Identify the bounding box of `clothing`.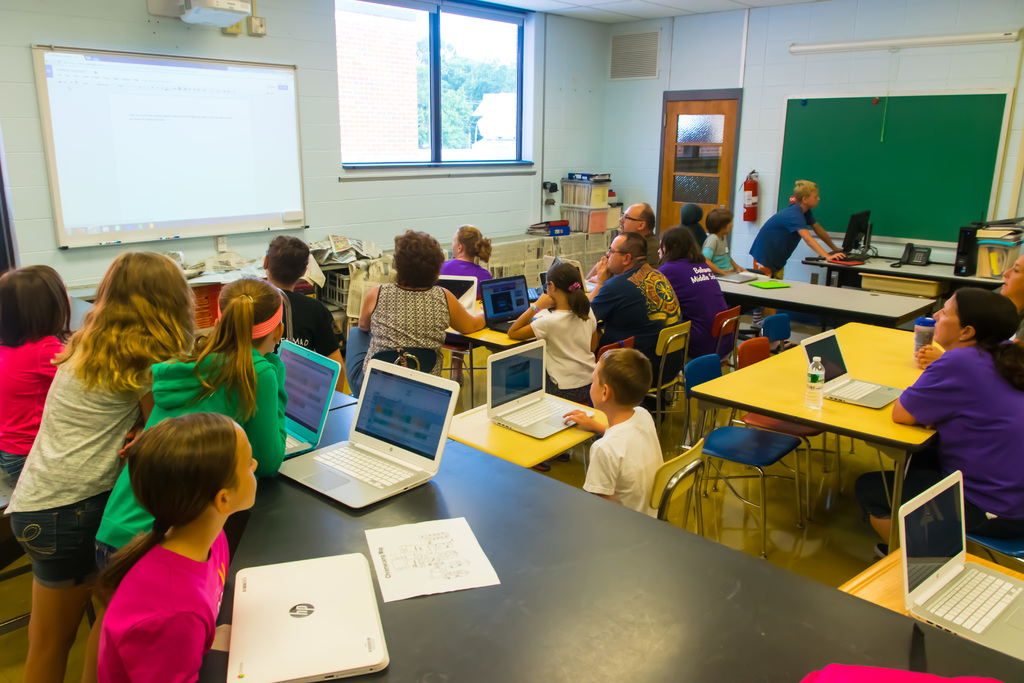
rect(717, 211, 826, 286).
